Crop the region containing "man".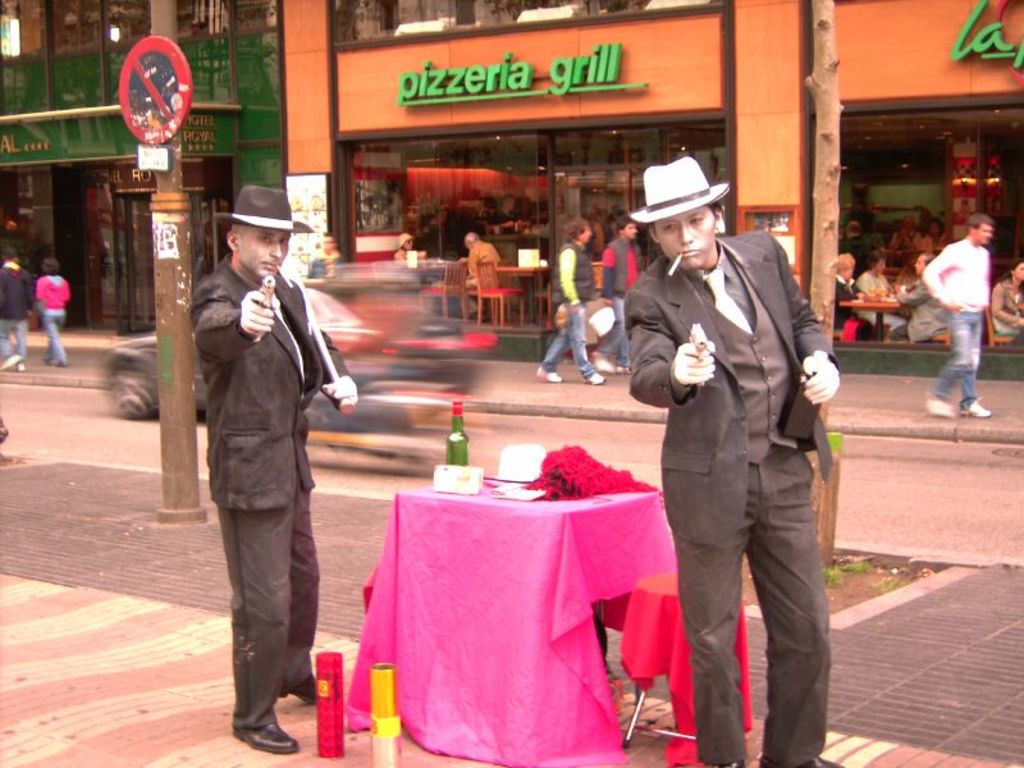
Crop region: detection(892, 247, 998, 356).
